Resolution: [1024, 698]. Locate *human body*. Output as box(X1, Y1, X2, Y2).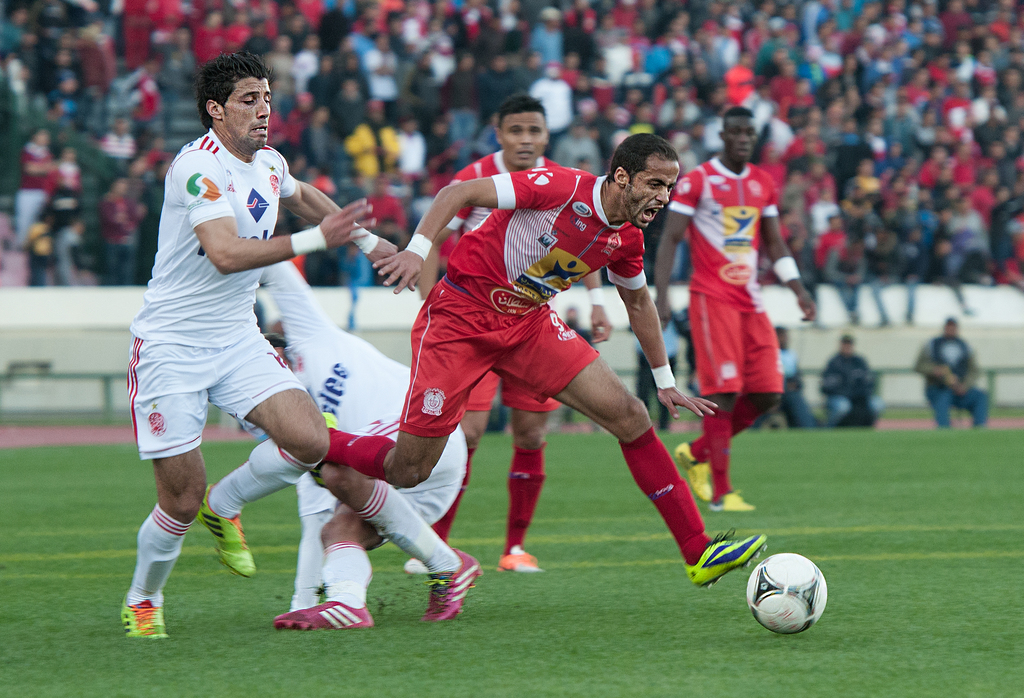
box(428, 31, 458, 72).
